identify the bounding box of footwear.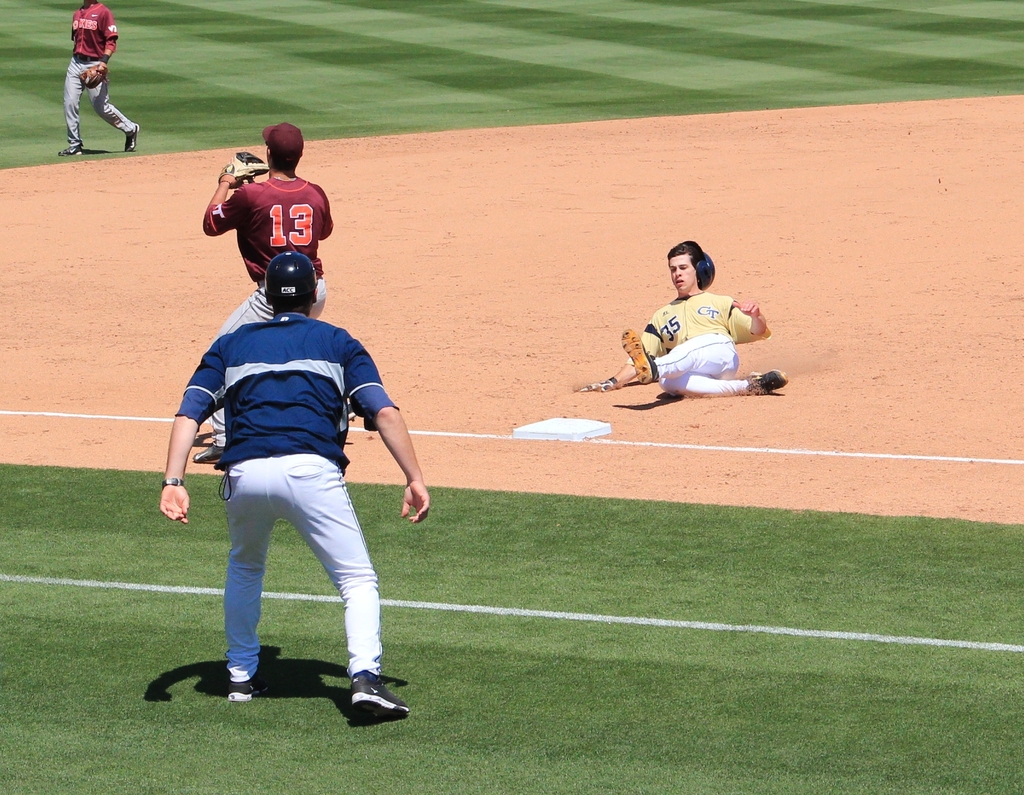
detection(614, 326, 657, 387).
